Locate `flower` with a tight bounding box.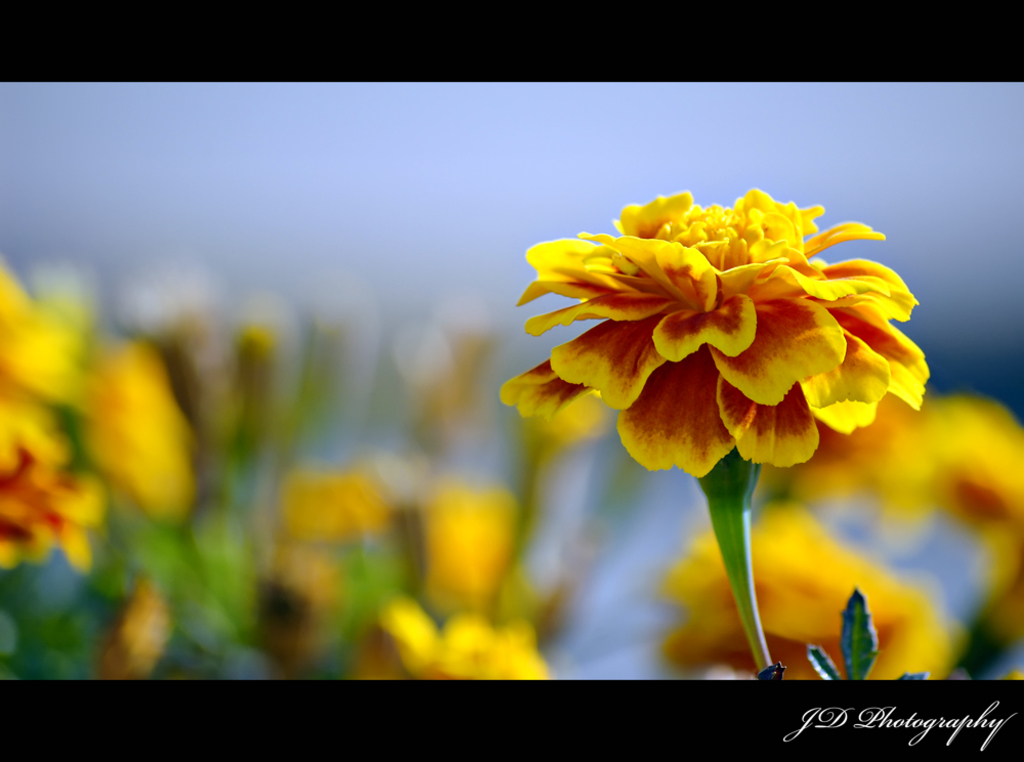
bbox(243, 539, 332, 683).
